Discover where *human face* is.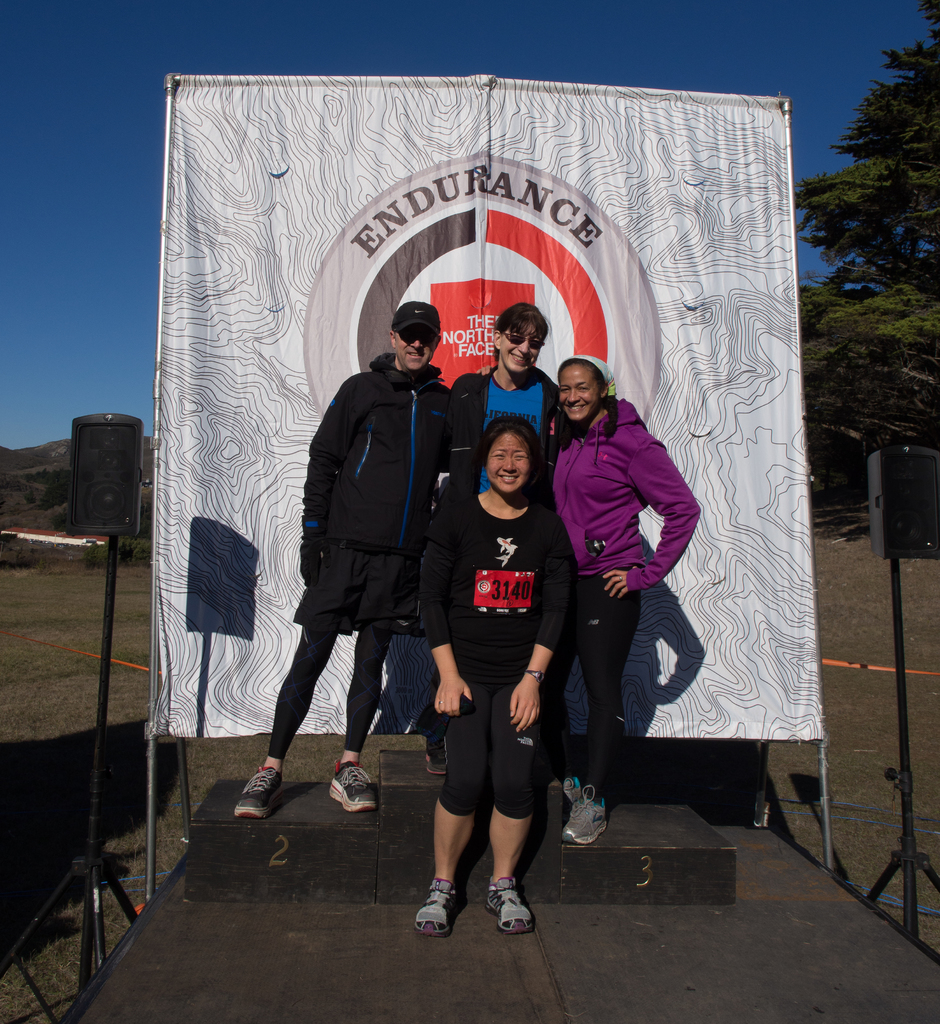
Discovered at Rect(495, 316, 540, 374).
